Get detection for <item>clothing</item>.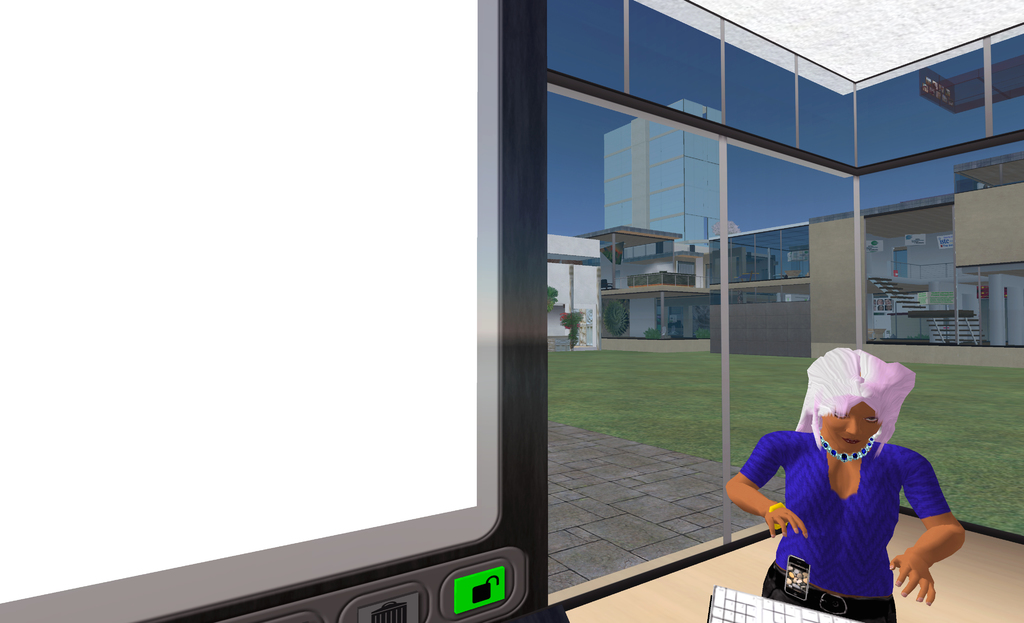
Detection: box=[747, 423, 959, 604].
